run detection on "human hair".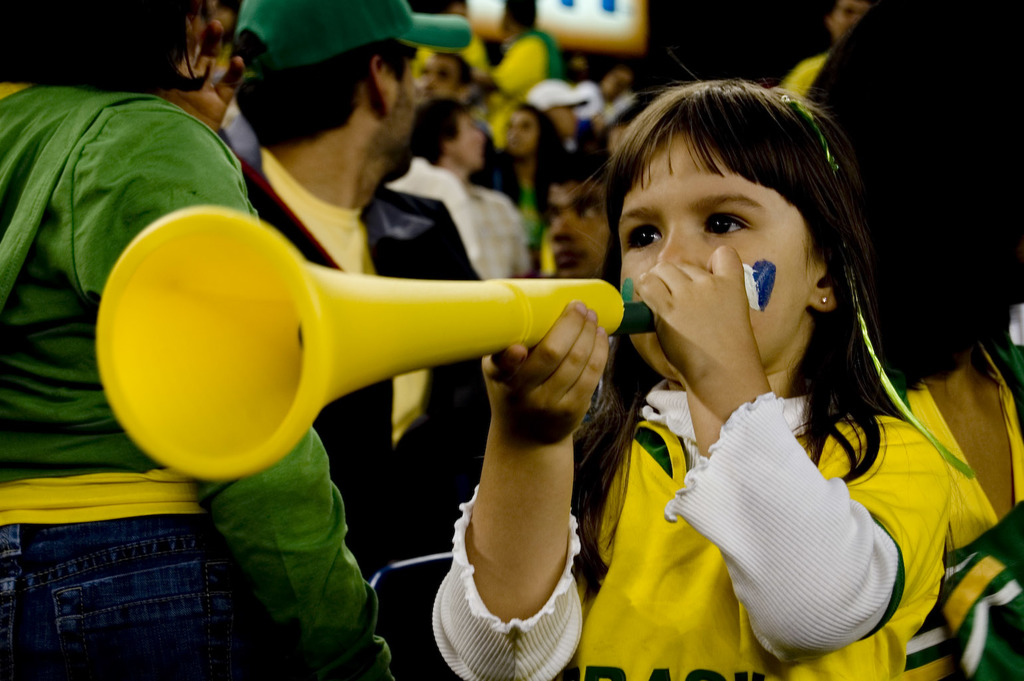
Result: pyautogui.locateOnScreen(411, 96, 467, 172).
